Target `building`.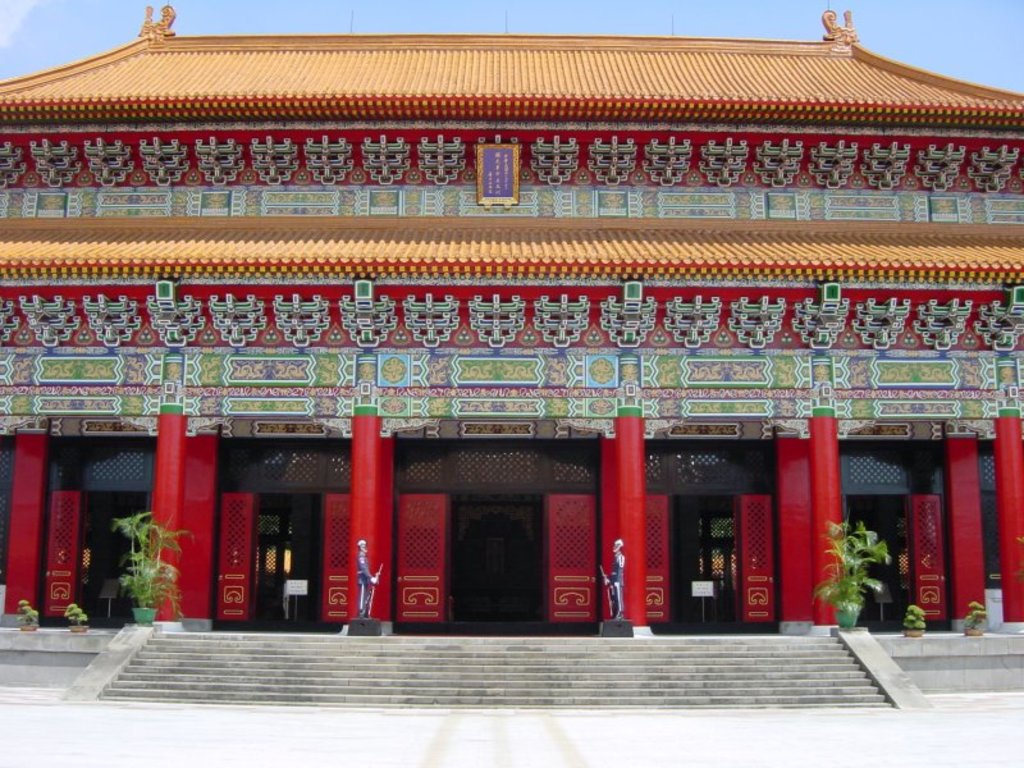
Target region: {"x1": 0, "y1": 3, "x2": 1023, "y2": 634}.
